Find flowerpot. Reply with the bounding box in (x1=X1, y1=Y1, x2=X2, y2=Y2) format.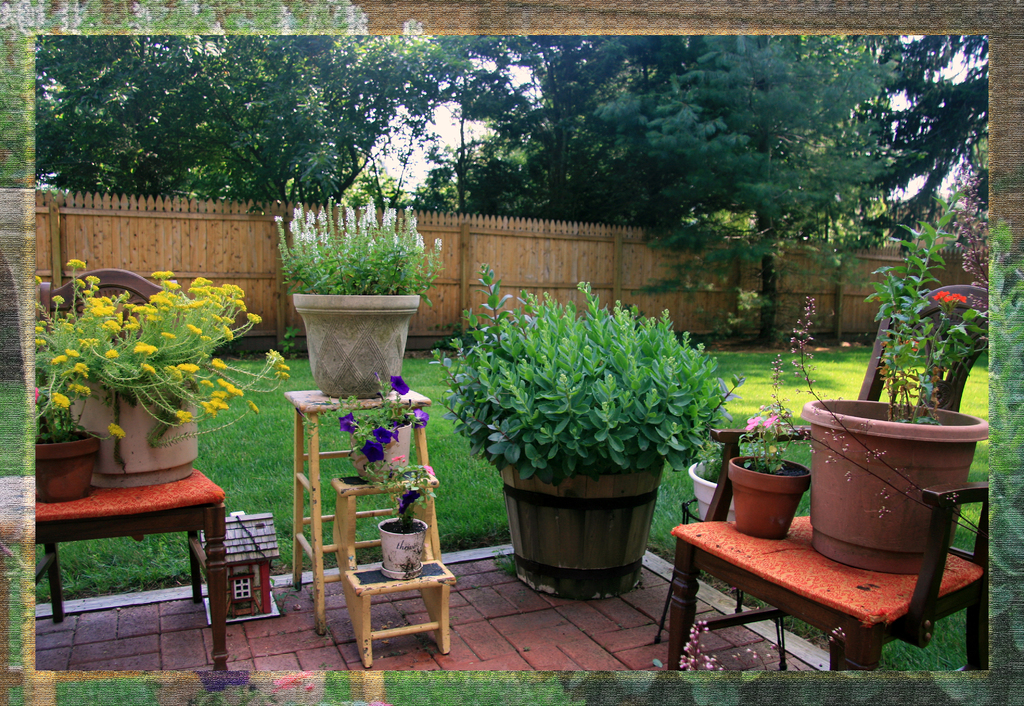
(x1=454, y1=337, x2=700, y2=600).
